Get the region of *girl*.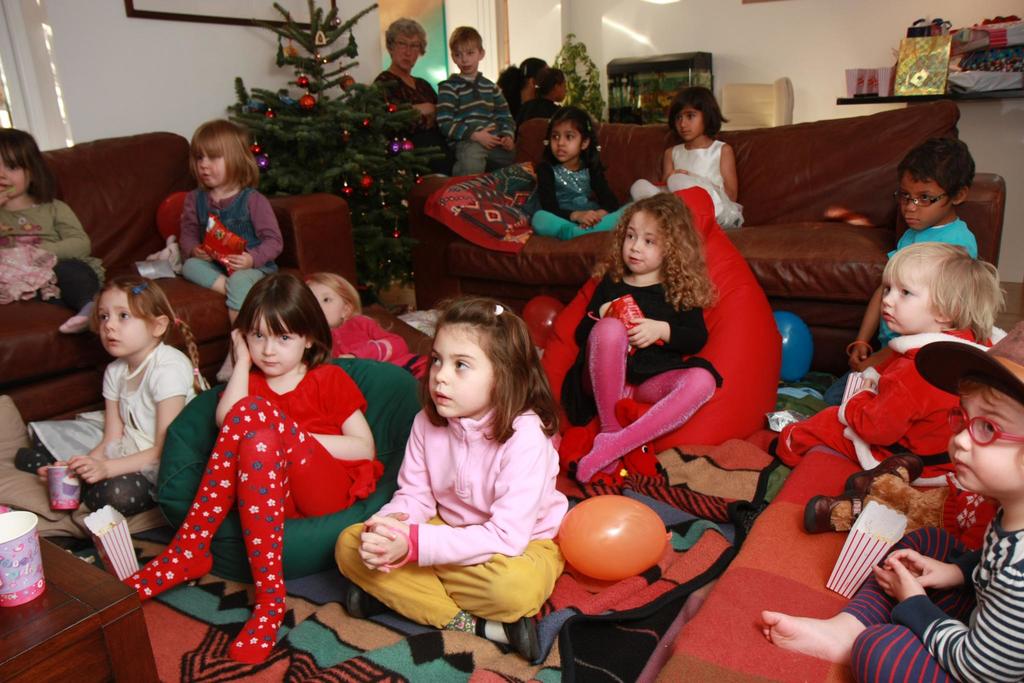
(573,189,726,481).
